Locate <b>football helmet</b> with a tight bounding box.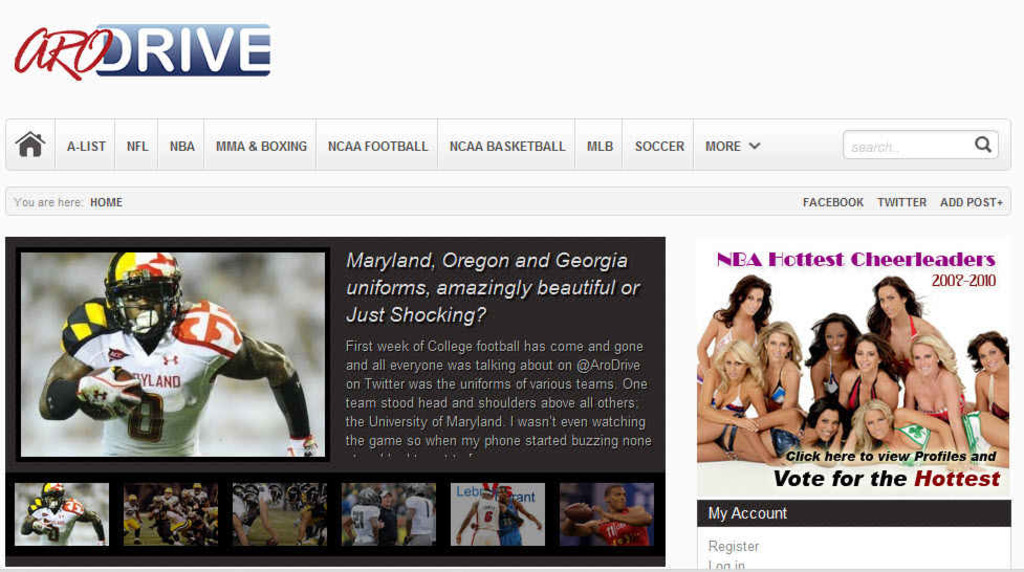
[x1=288, y1=484, x2=302, y2=505].
